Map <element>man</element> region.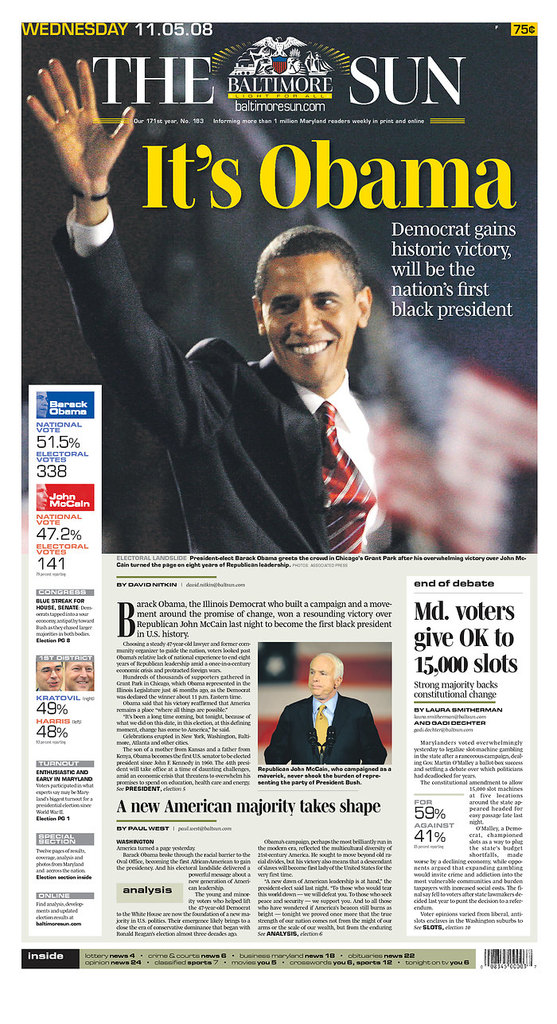
Mapped to (263,651,394,767).
